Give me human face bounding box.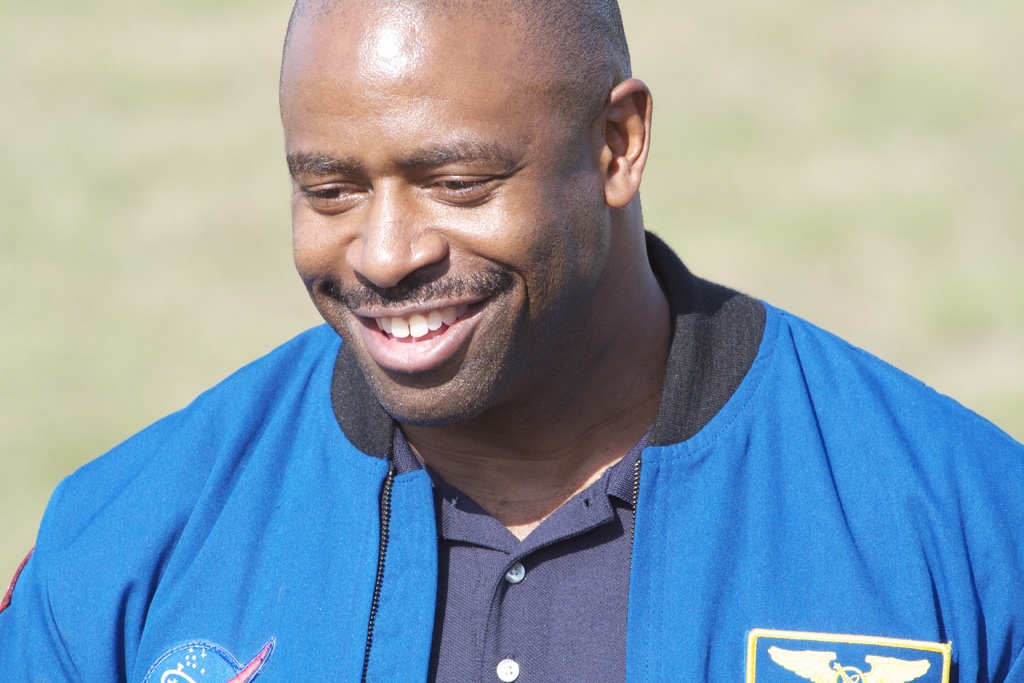
(left=289, top=0, right=614, bottom=429).
